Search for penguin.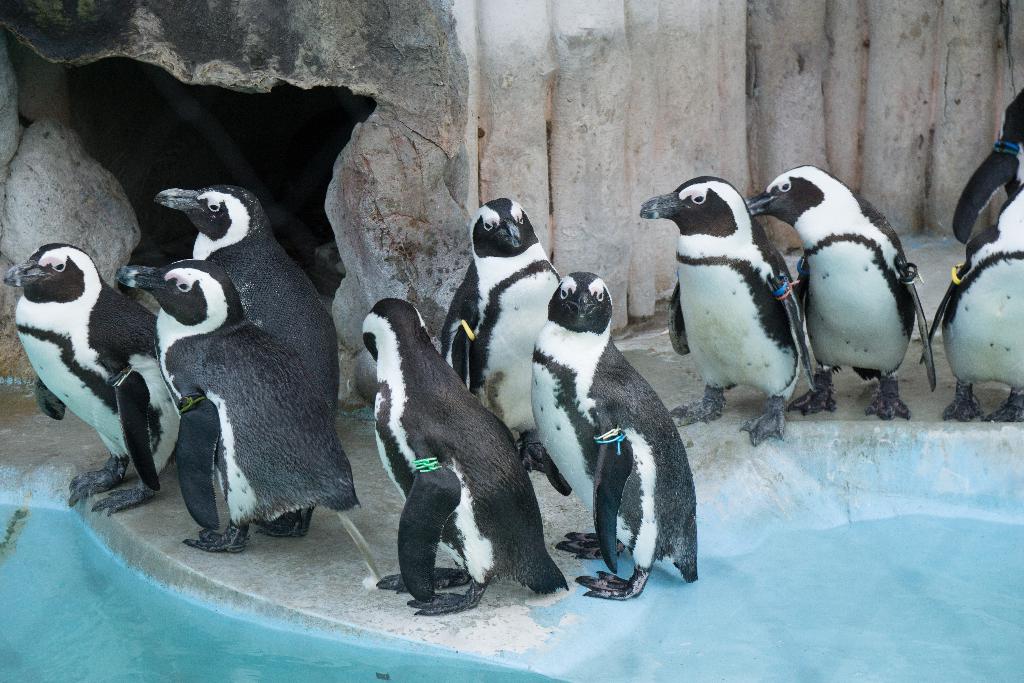
Found at (left=4, top=242, right=187, bottom=517).
